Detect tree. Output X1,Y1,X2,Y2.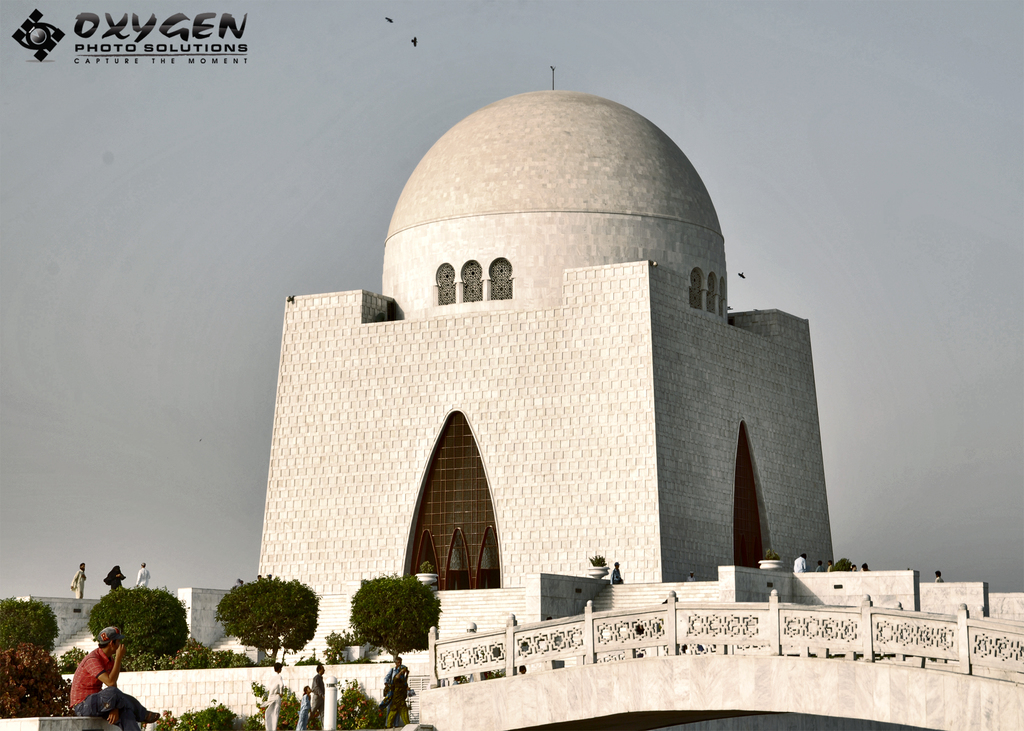
85,586,196,660.
